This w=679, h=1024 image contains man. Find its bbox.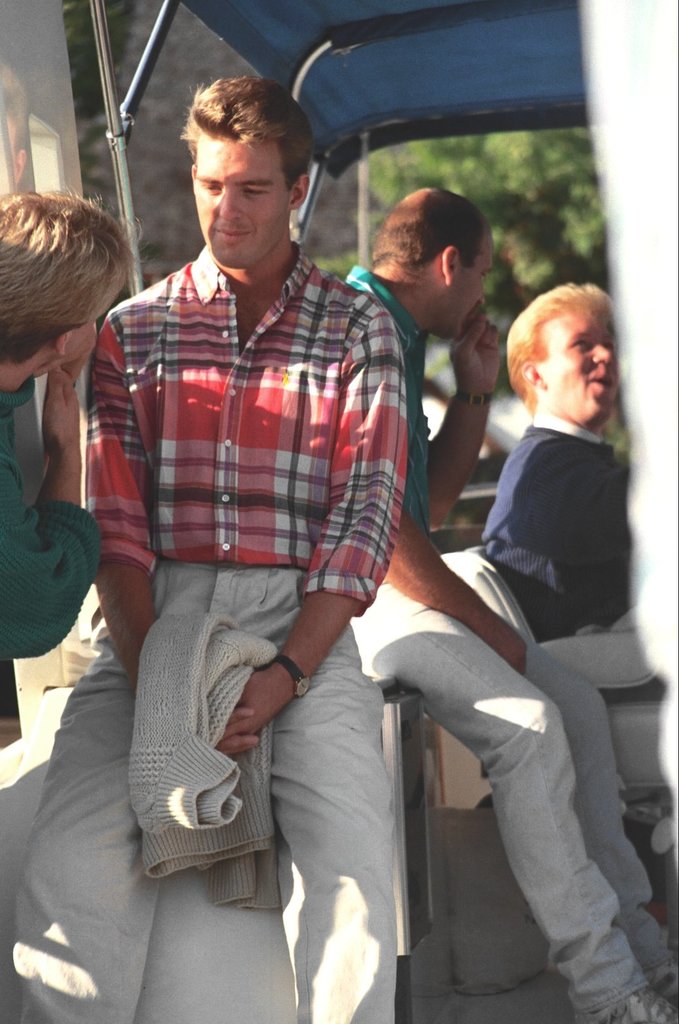
481/284/664/702.
